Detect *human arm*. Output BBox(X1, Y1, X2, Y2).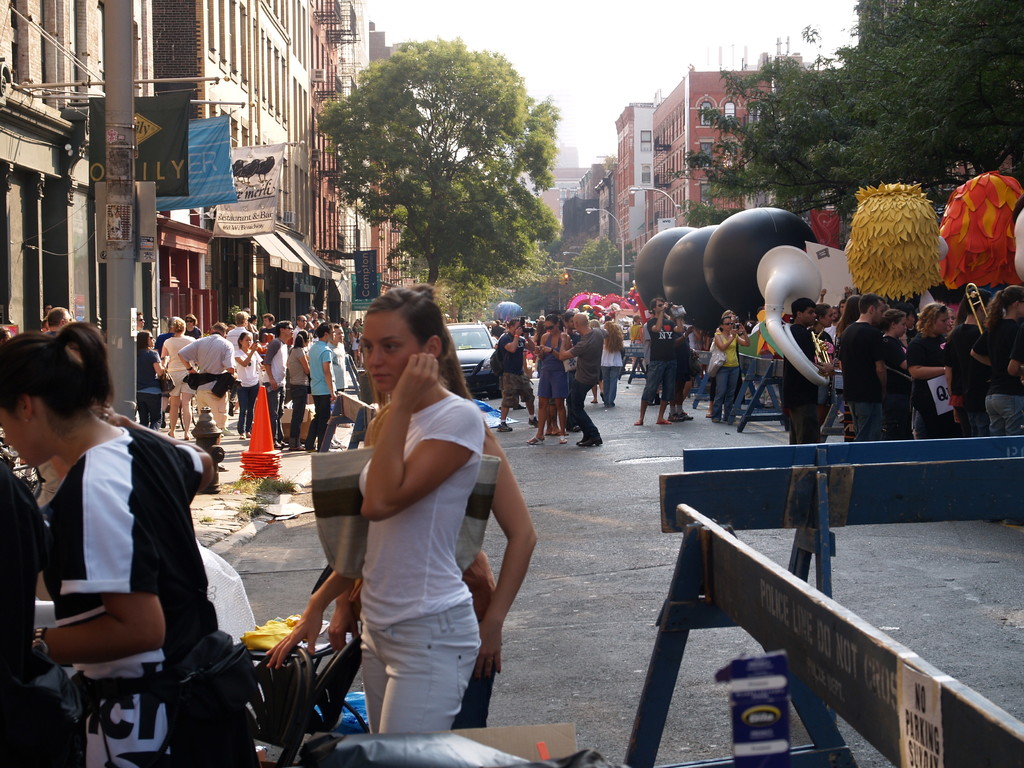
BBox(151, 351, 171, 373).
